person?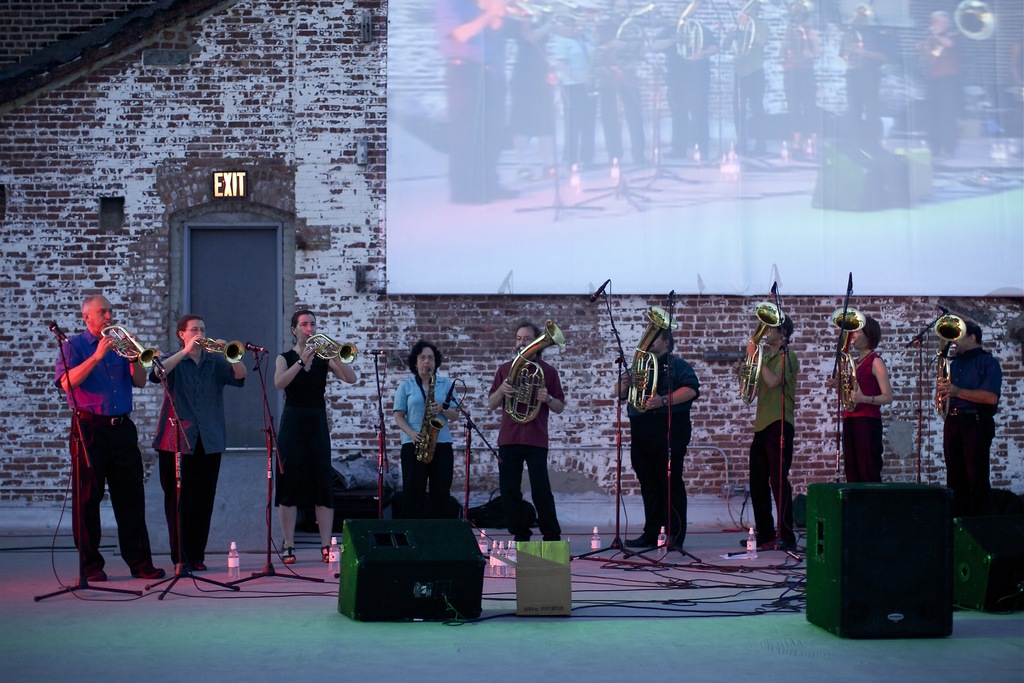
270:313:364:564
